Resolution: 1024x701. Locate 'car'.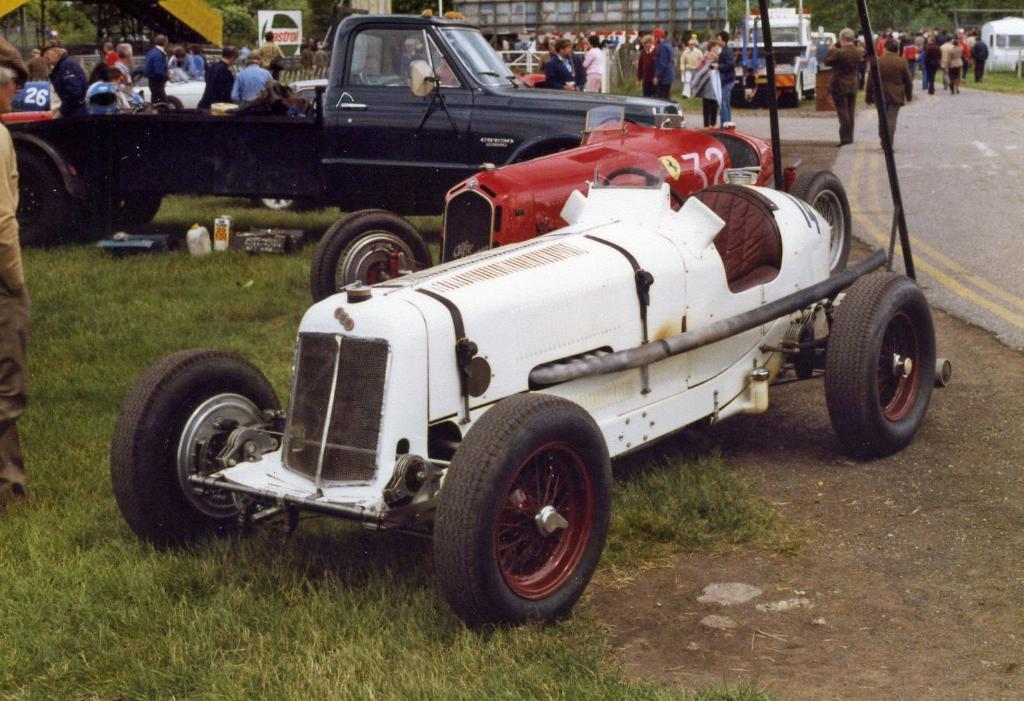
bbox=[102, 158, 945, 634].
